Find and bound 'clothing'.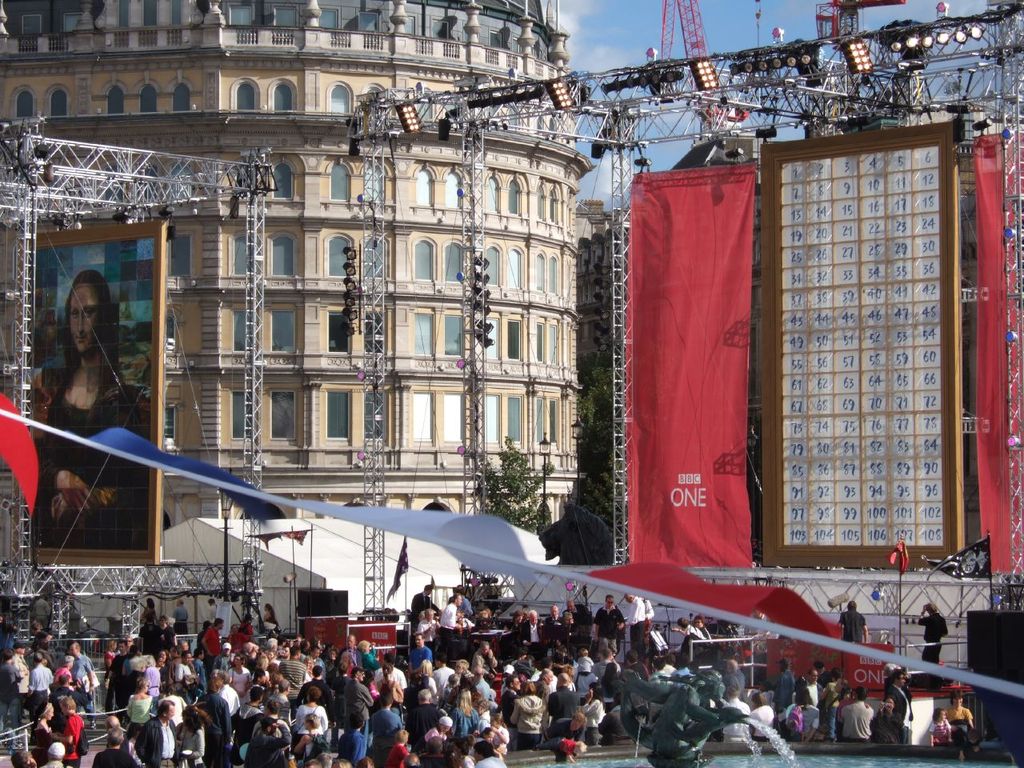
Bound: 93, 742, 138, 767.
